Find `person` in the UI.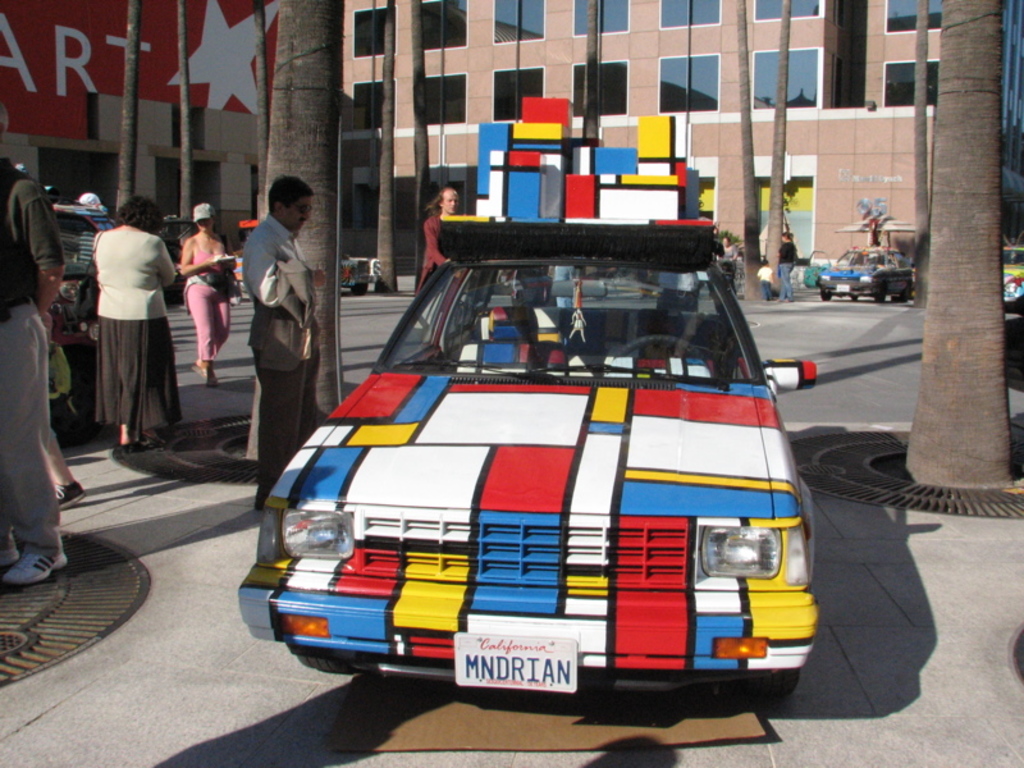
UI element at {"x1": 77, "y1": 187, "x2": 115, "y2": 270}.
